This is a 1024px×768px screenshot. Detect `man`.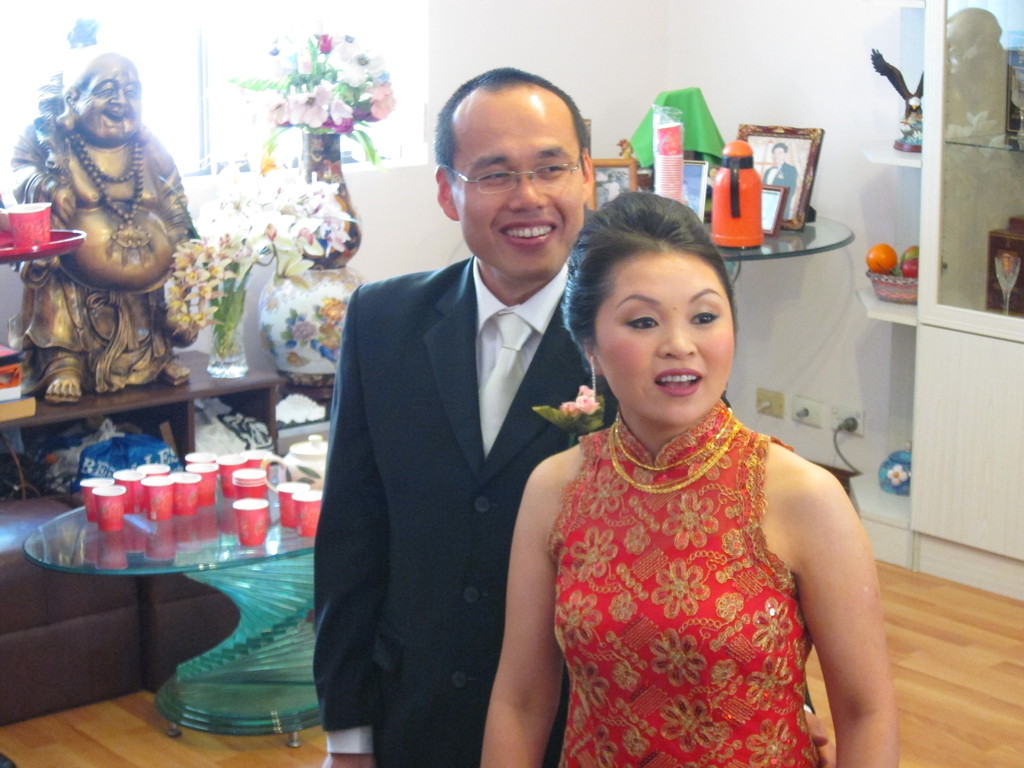
[x1=0, y1=49, x2=211, y2=404].
